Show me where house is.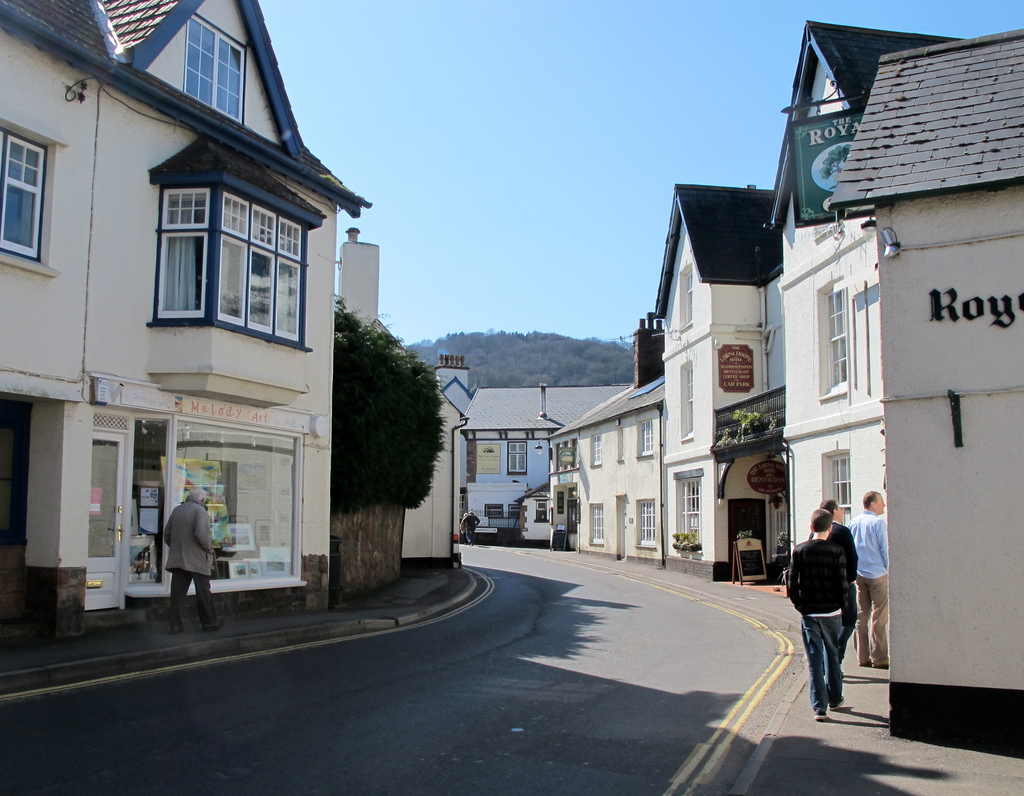
house is at [545, 180, 780, 586].
